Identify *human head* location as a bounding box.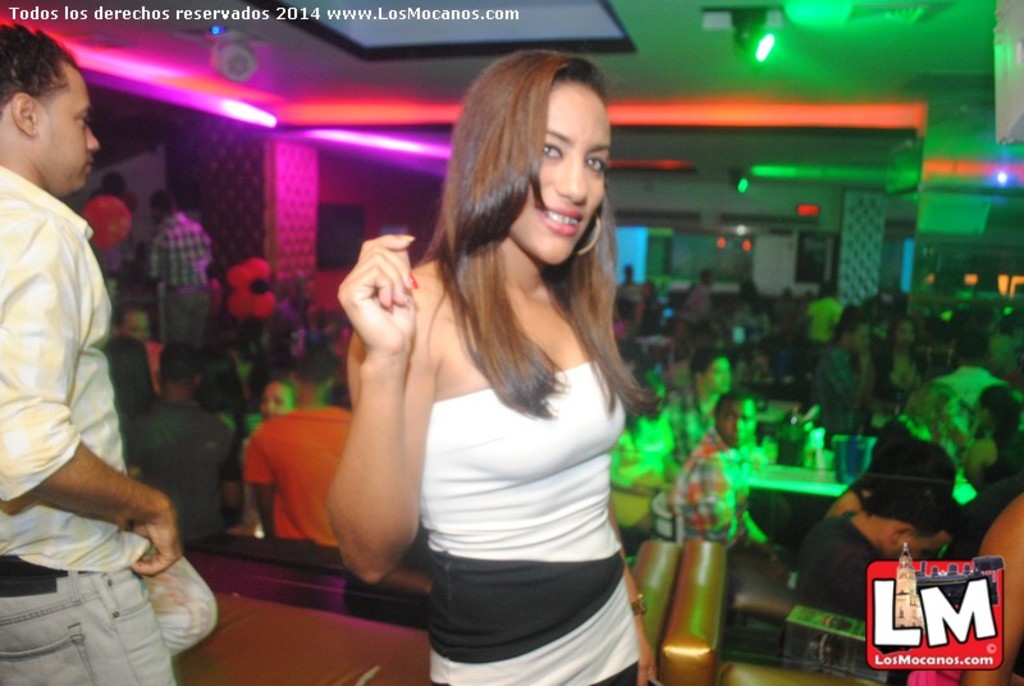
select_region(0, 23, 99, 201).
